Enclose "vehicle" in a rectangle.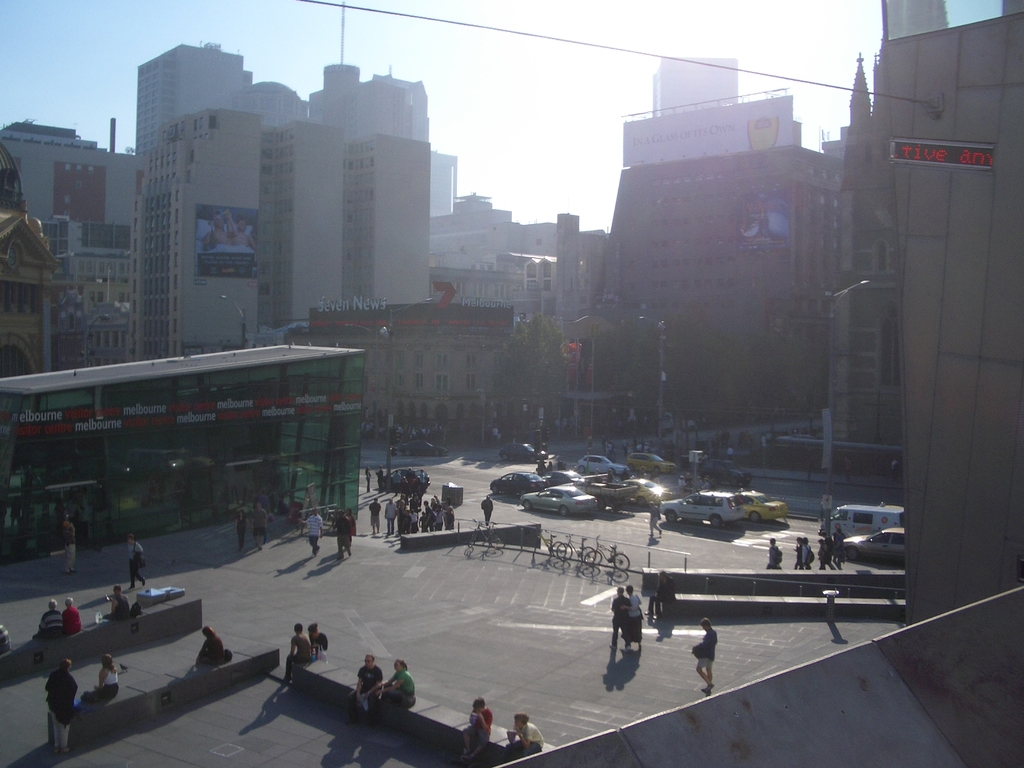
(left=378, top=471, right=422, bottom=486).
